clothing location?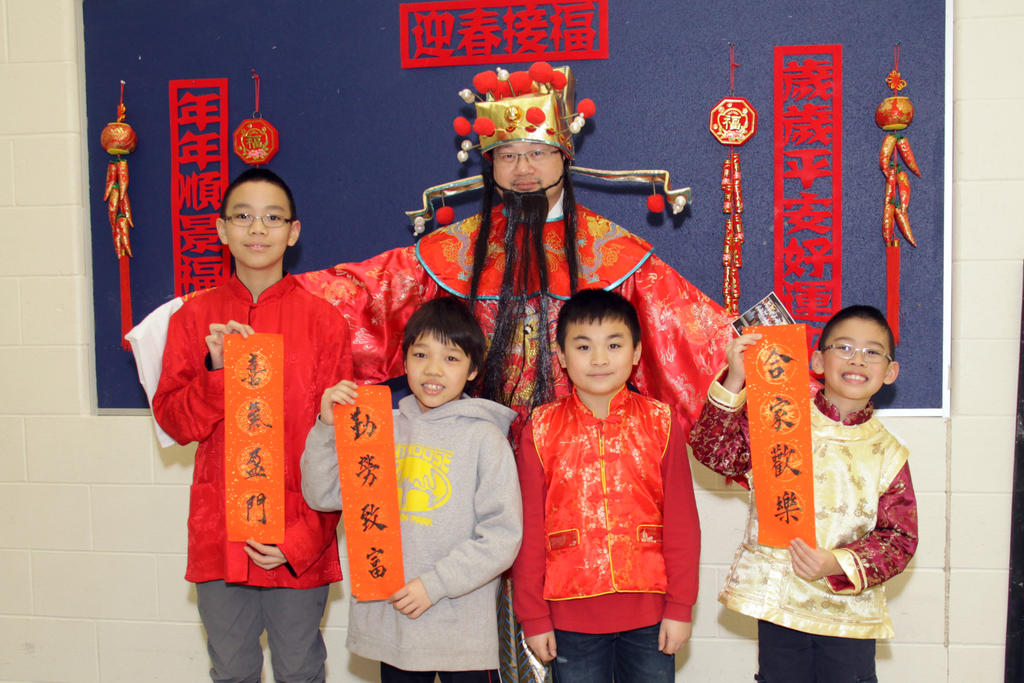
(515,365,703,655)
